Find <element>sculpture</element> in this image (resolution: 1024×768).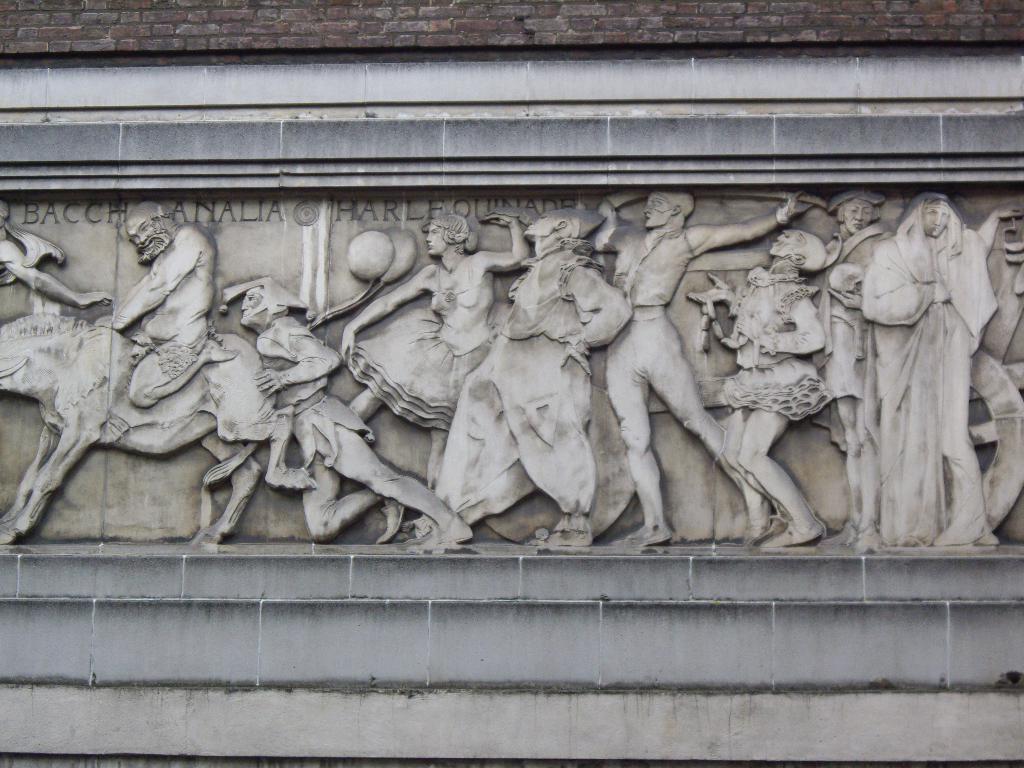
[829,164,1001,561].
